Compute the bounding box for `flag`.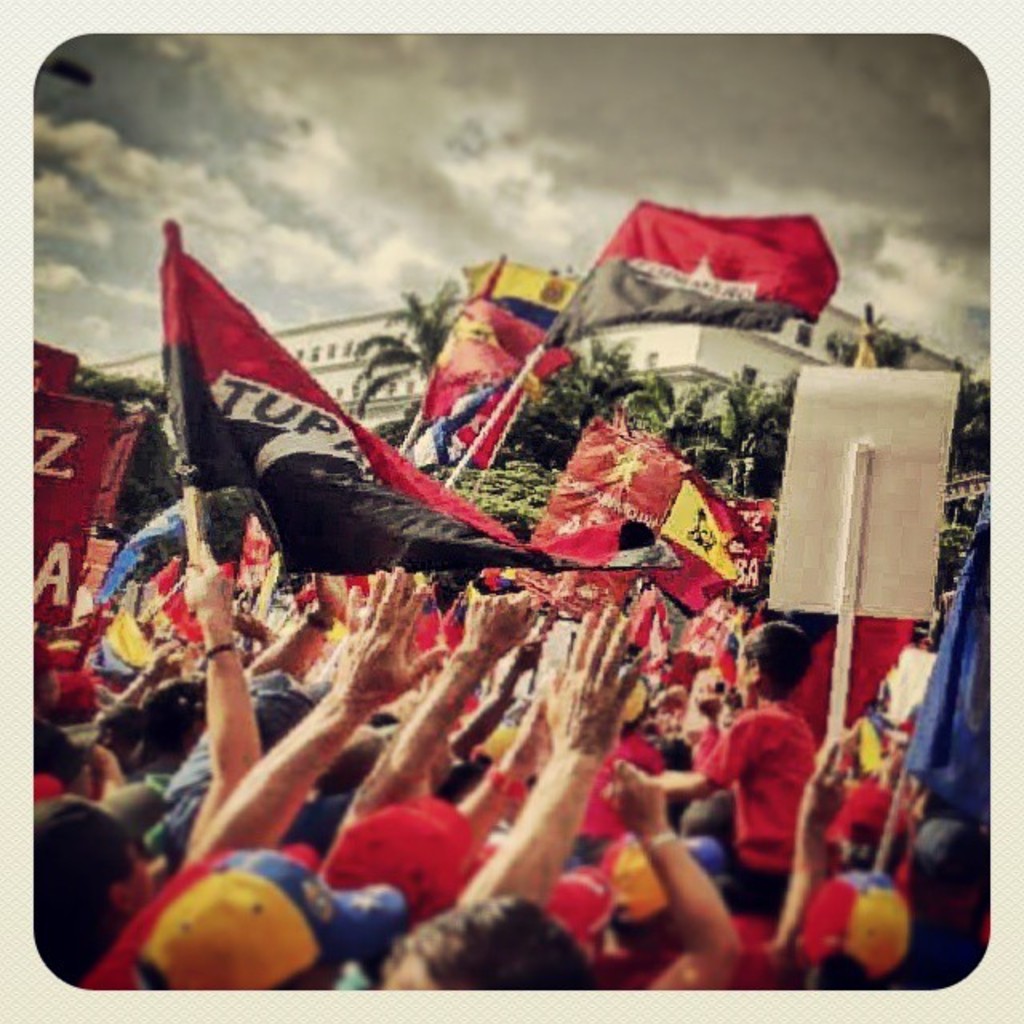
(x1=536, y1=197, x2=843, y2=334).
